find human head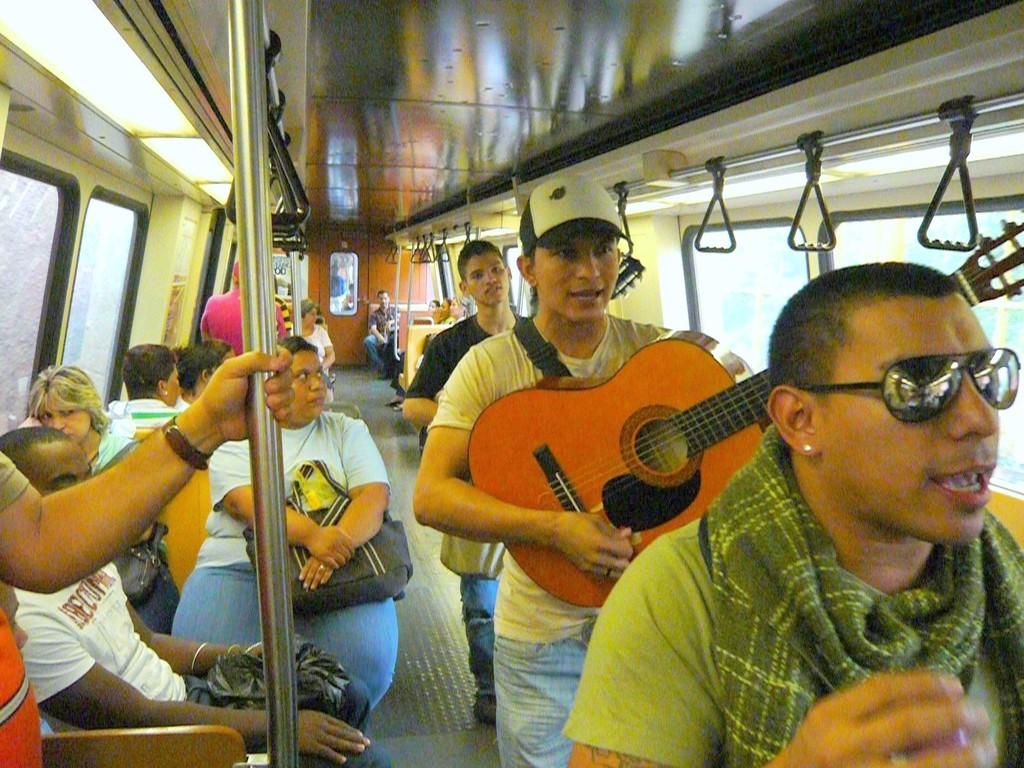
(425,297,439,309)
